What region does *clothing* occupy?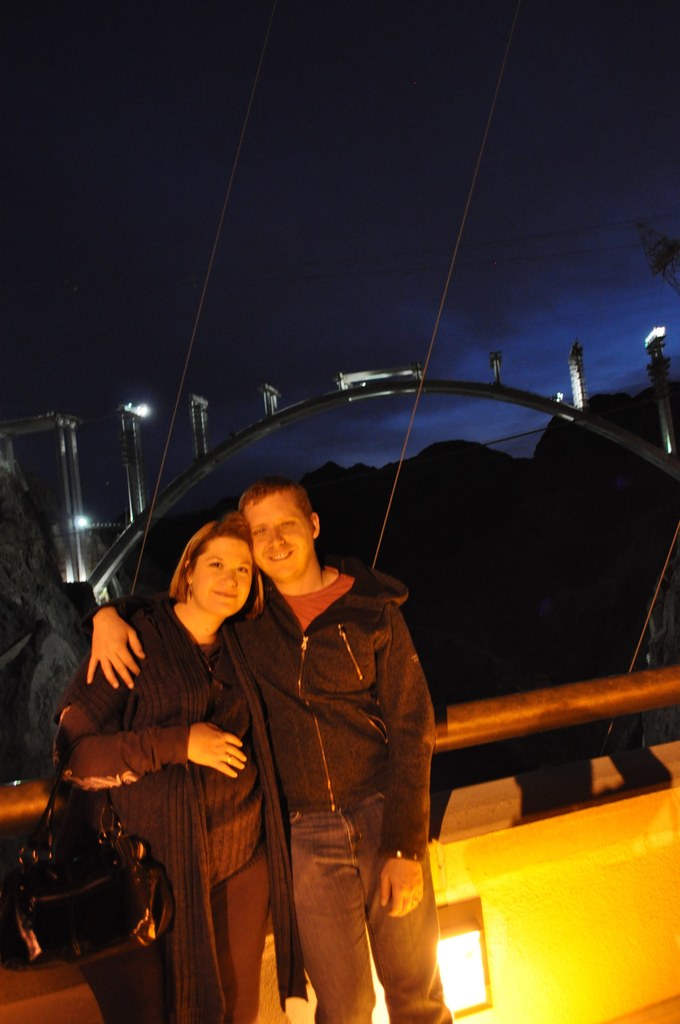
{"left": 62, "top": 614, "right": 300, "bottom": 1023}.
